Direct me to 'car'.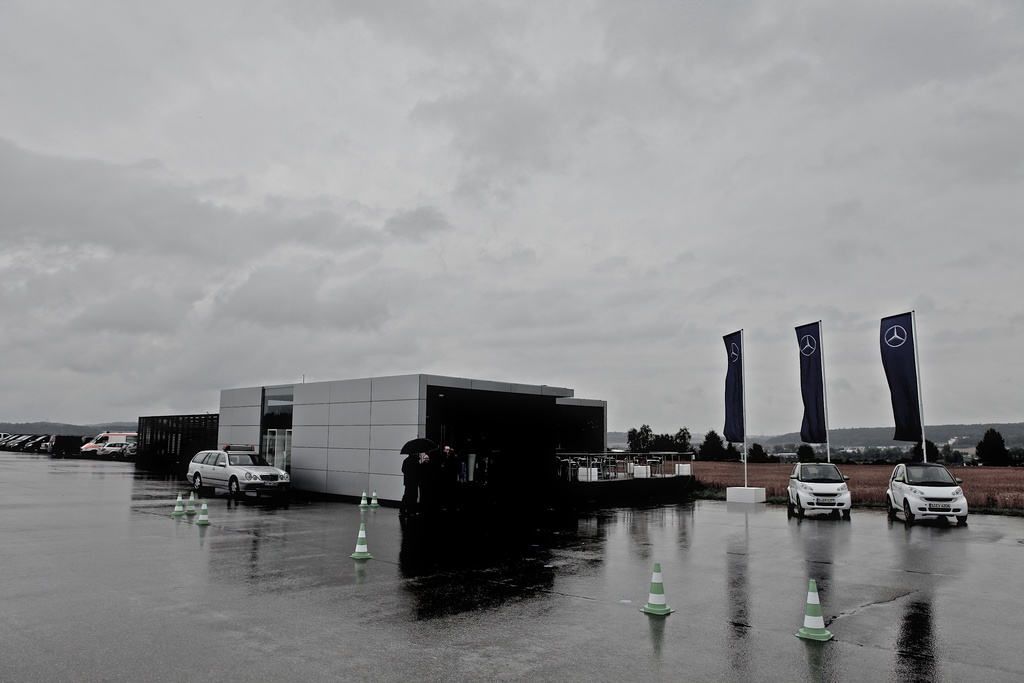
Direction: 788/461/854/516.
